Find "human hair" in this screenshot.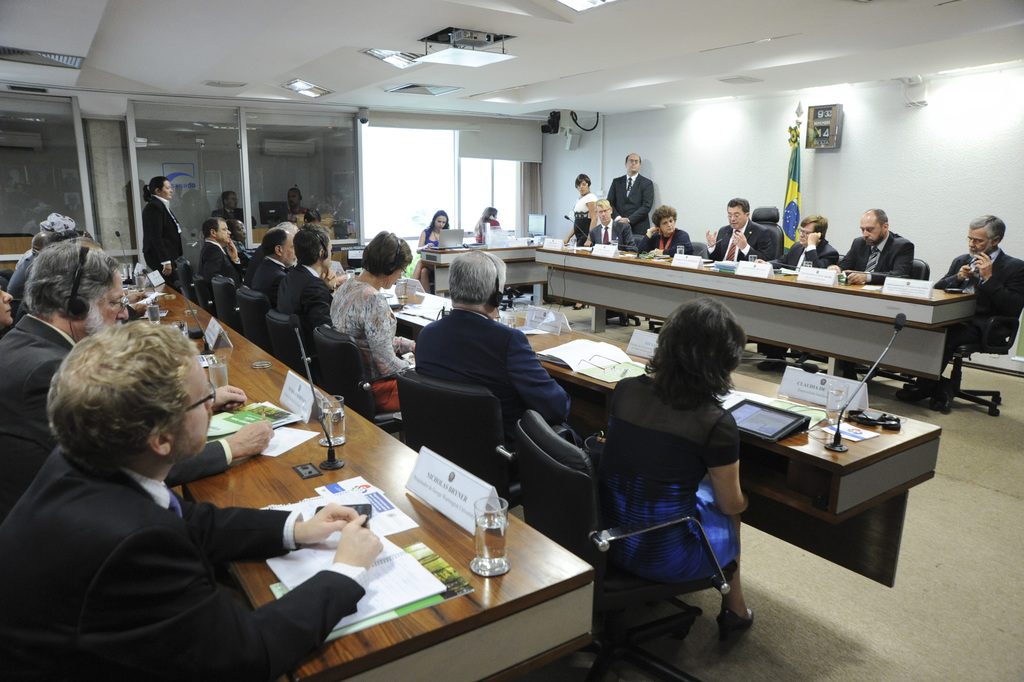
The bounding box for "human hair" is <region>967, 210, 1009, 248</region>.
